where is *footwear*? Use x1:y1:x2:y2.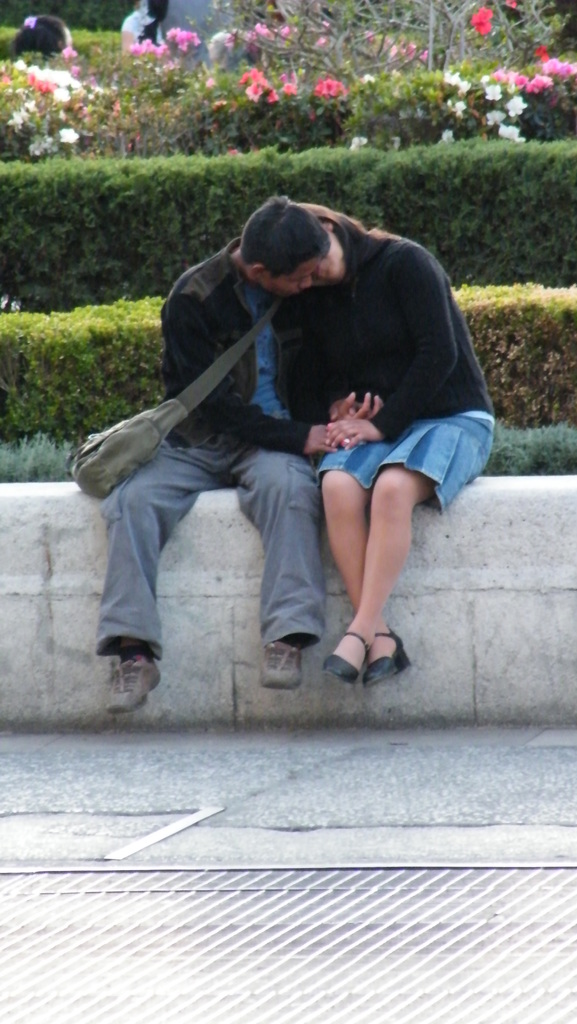
110:653:160:712.
